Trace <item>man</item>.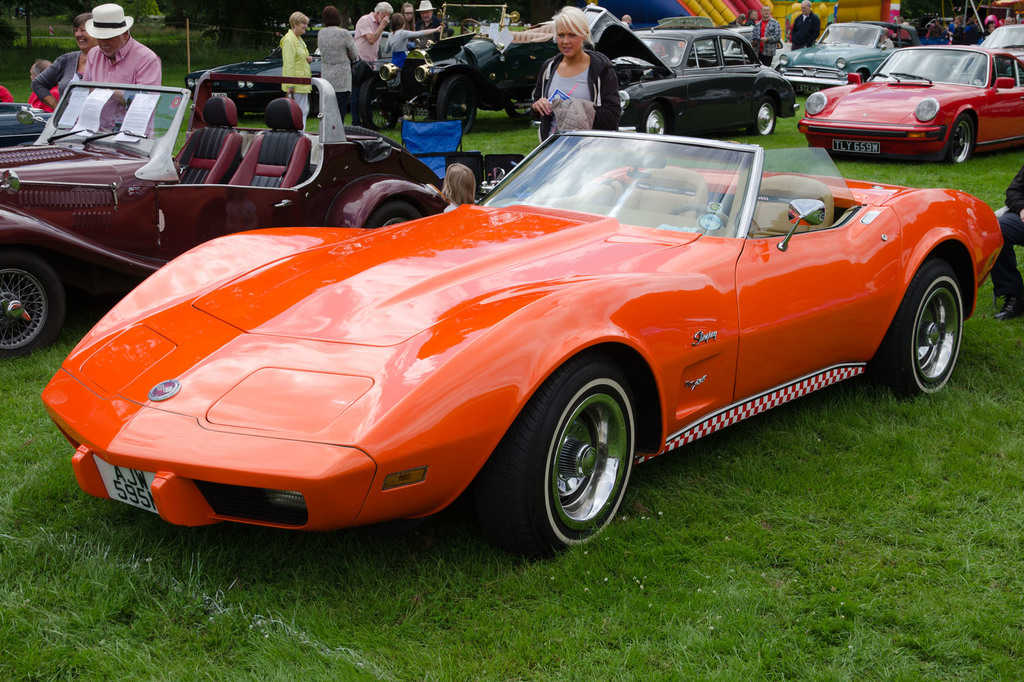
Traced to 753:4:781:67.
